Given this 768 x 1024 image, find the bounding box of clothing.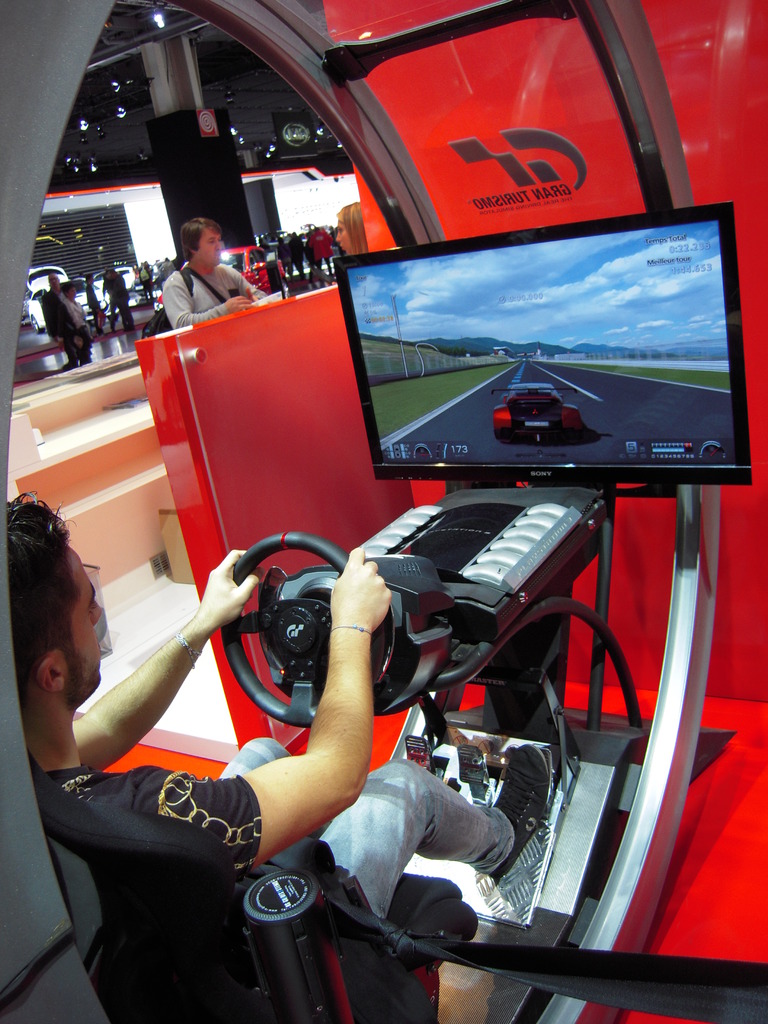
bbox=[137, 262, 149, 302].
